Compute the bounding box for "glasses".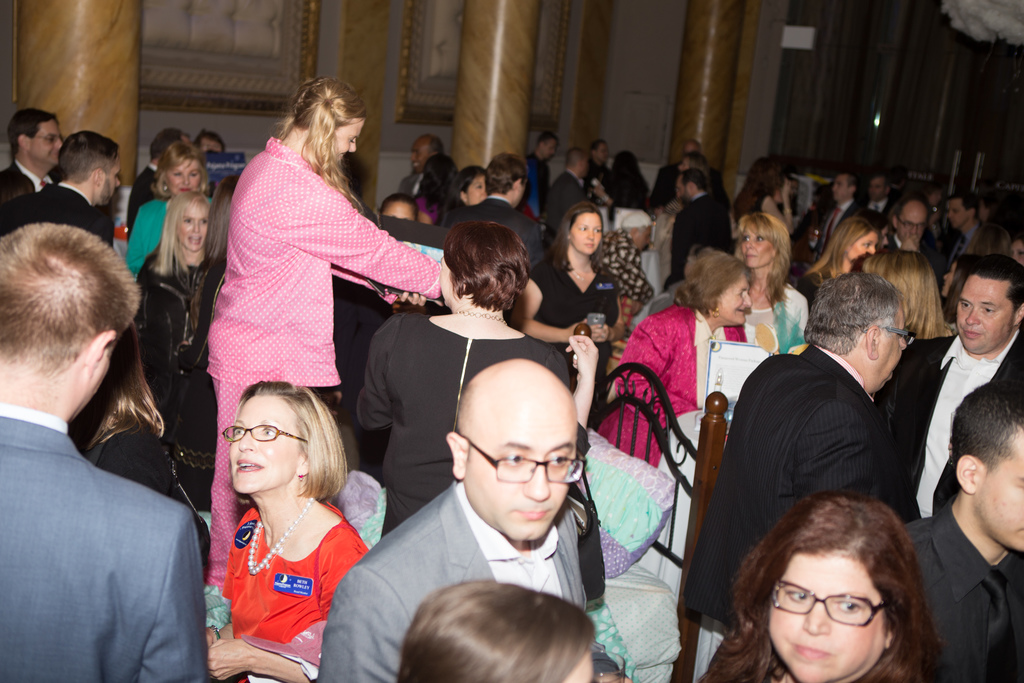
771,575,883,628.
